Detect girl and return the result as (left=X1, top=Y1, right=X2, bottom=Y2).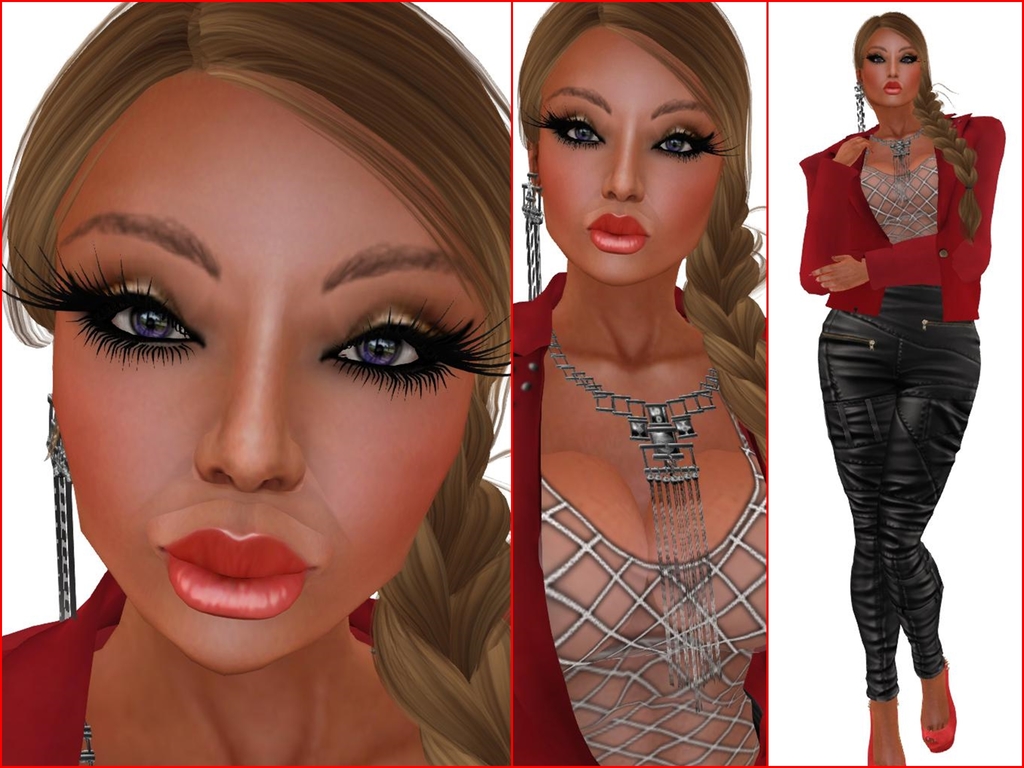
(left=794, top=13, right=1007, bottom=767).
